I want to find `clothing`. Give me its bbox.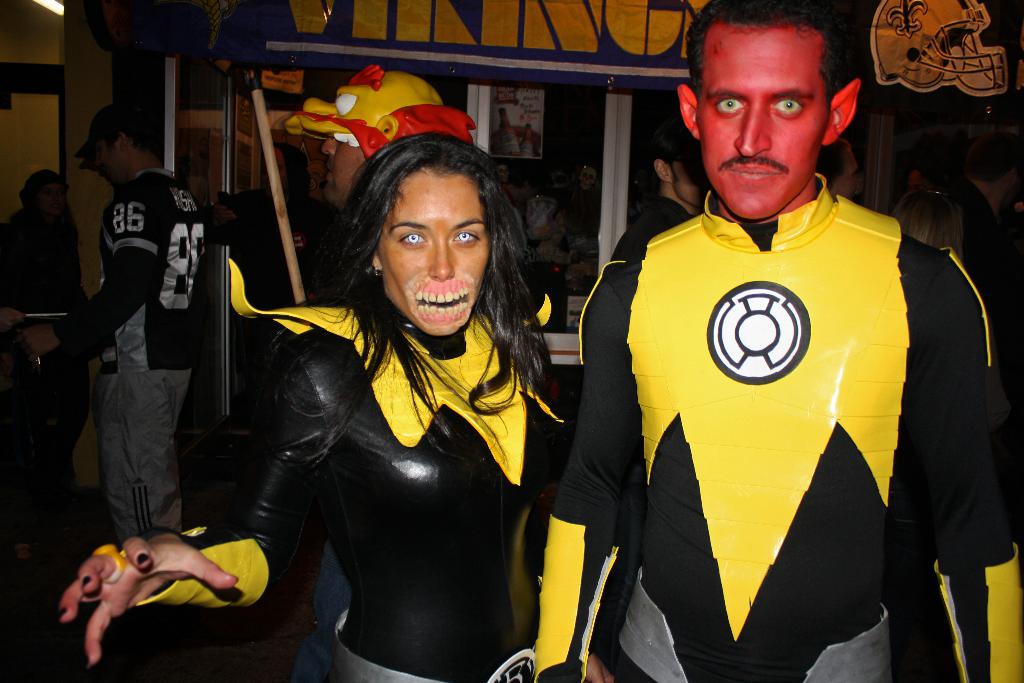
<bbox>576, 164, 1023, 682</bbox>.
